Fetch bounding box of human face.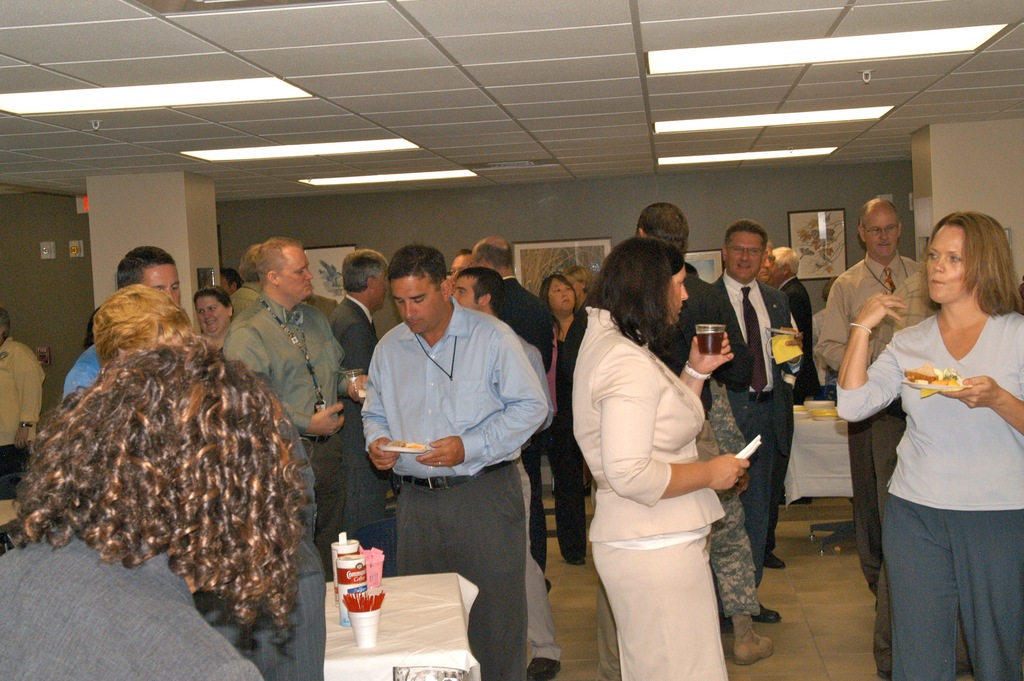
Bbox: x1=369, y1=270, x2=388, y2=306.
